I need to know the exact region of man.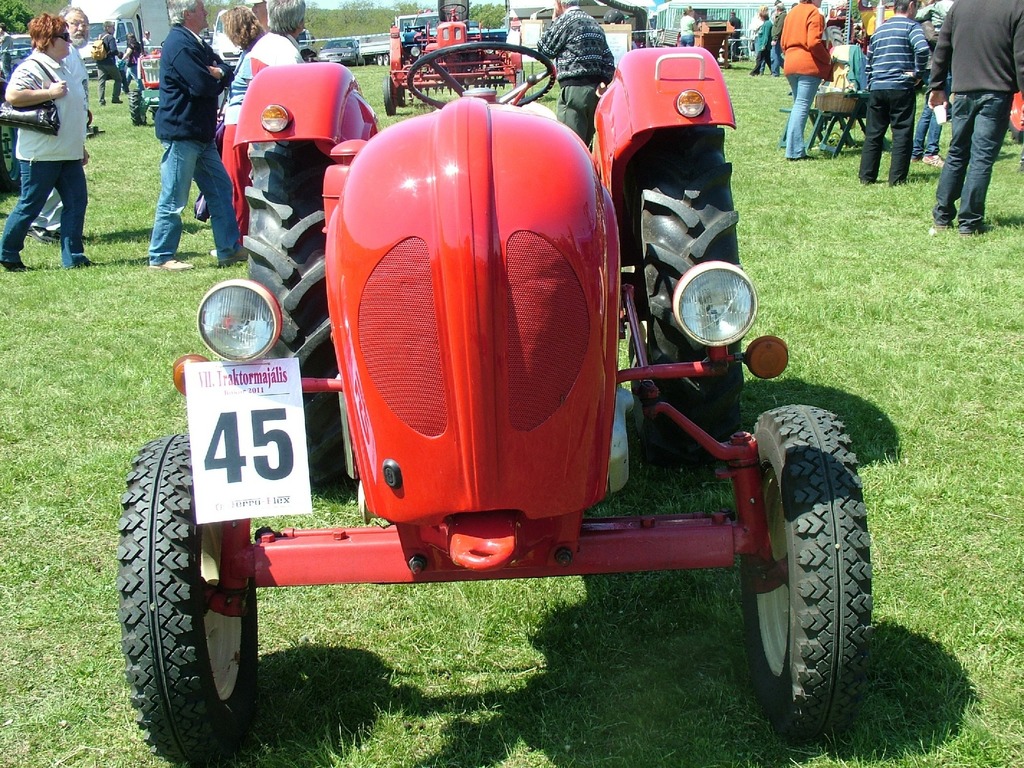
Region: {"x1": 141, "y1": 27, "x2": 153, "y2": 45}.
